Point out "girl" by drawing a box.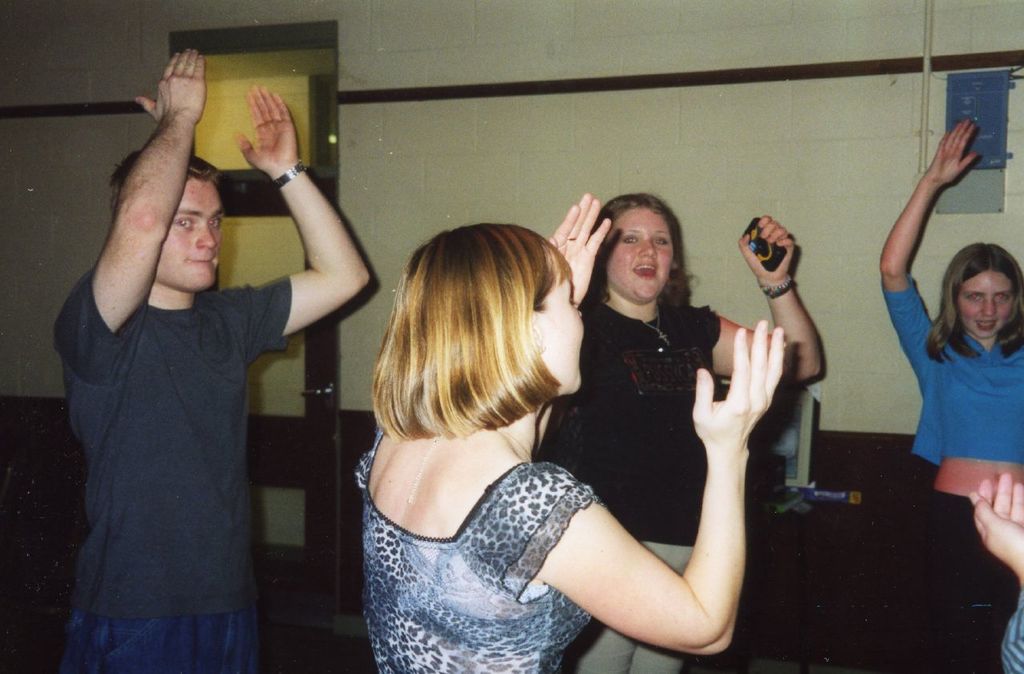
crop(873, 115, 1023, 673).
